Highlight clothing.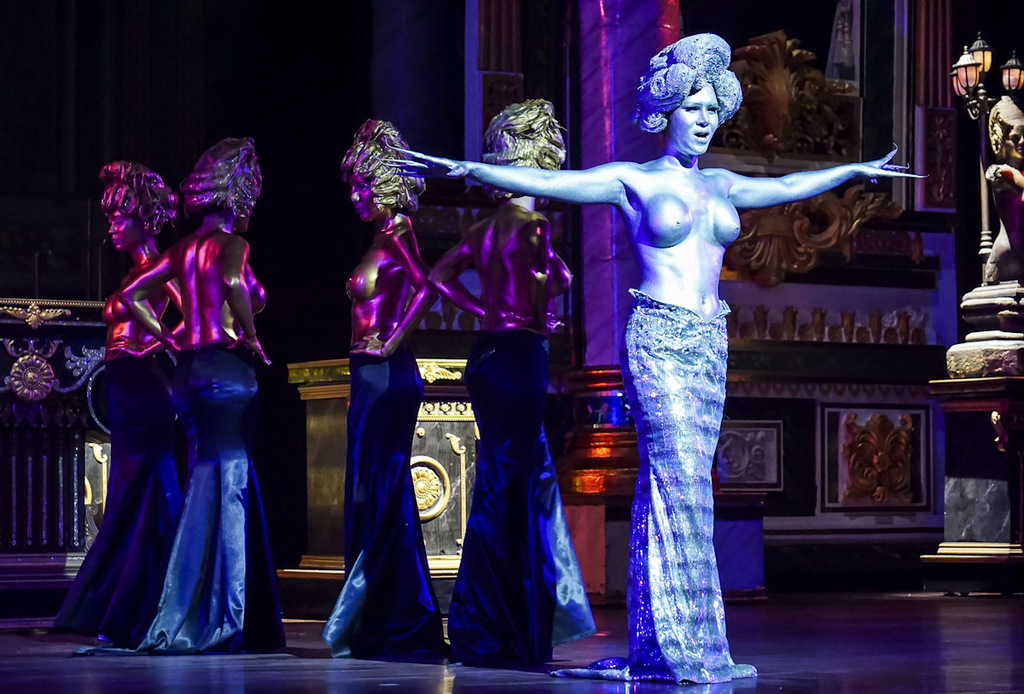
Highlighted region: 140:341:293:651.
